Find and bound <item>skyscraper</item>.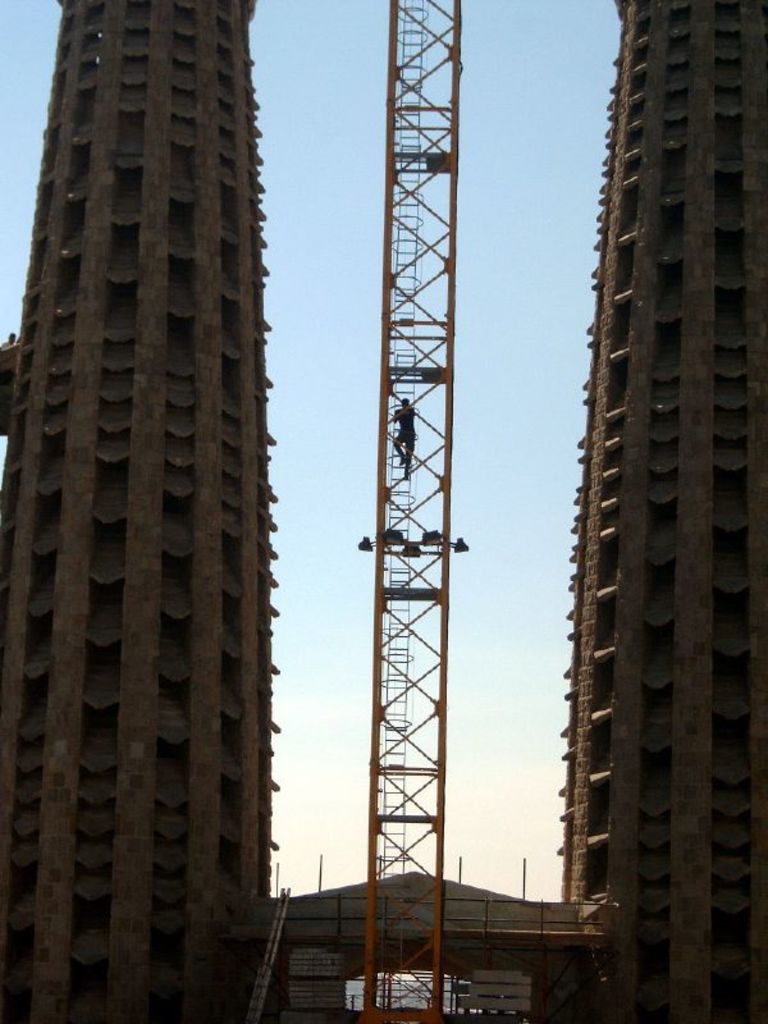
Bound: 547,0,764,1023.
